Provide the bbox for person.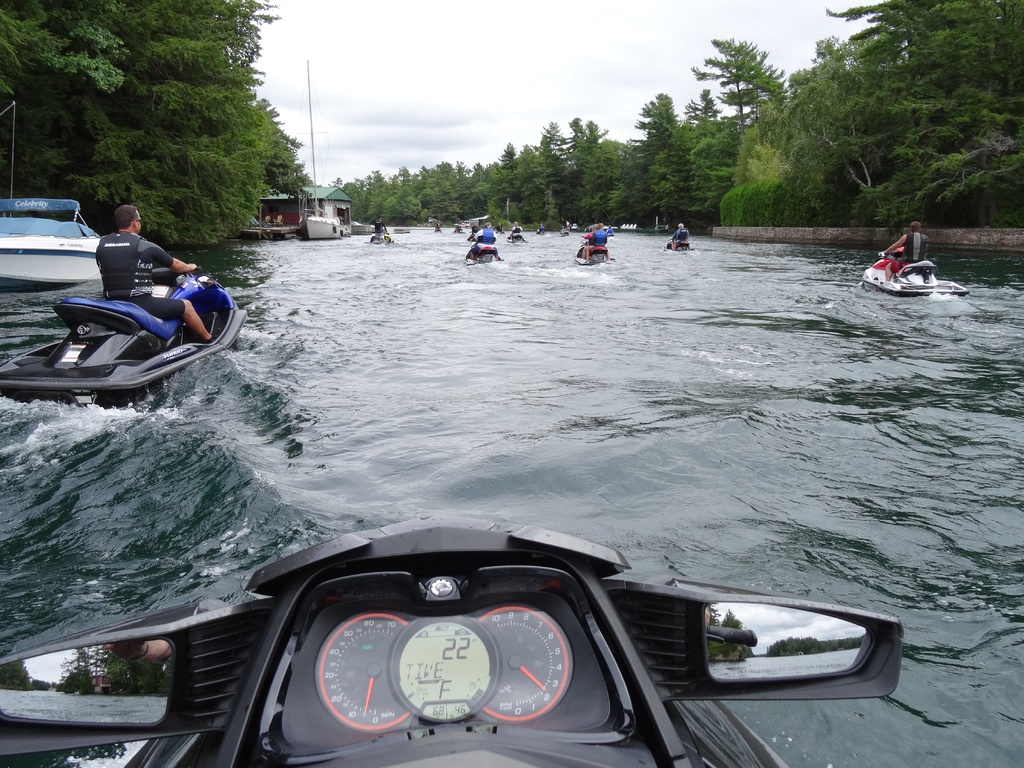
select_region(98, 197, 207, 337).
